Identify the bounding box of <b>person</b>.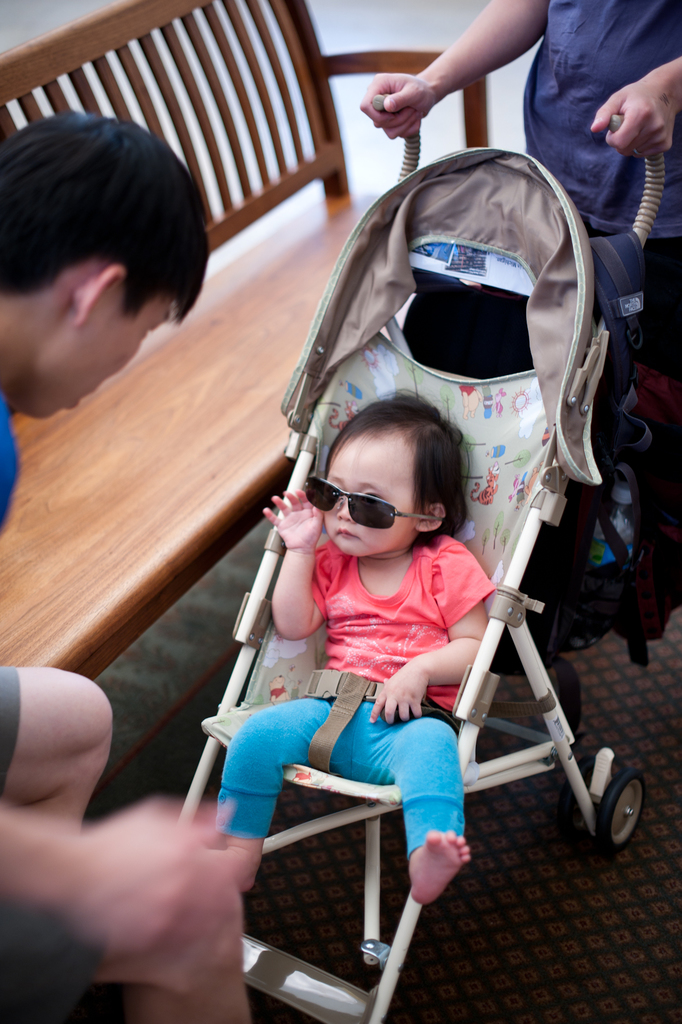
locate(218, 382, 501, 917).
